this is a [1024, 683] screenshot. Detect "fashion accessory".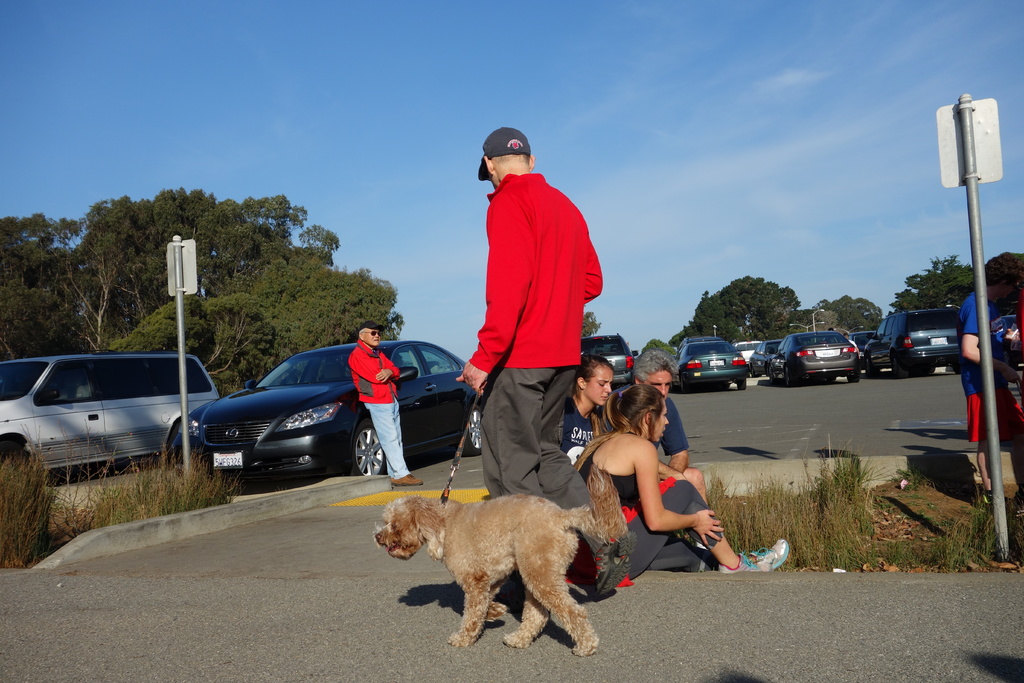
(614, 386, 625, 399).
